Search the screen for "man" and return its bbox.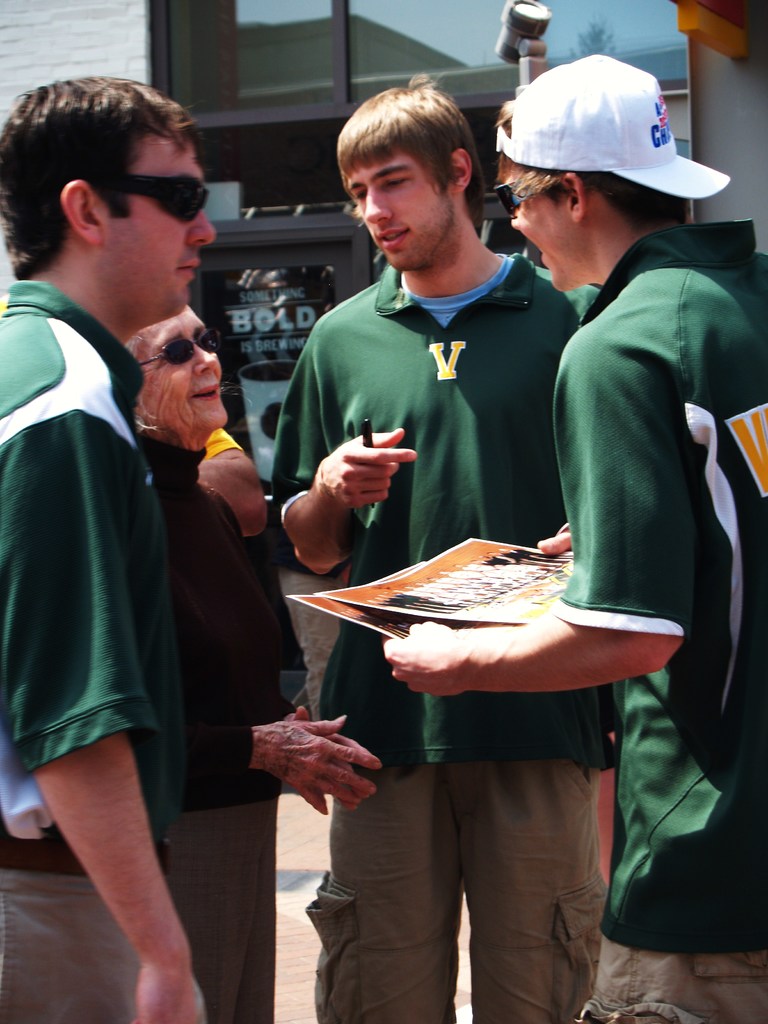
Found: crop(273, 90, 600, 1023).
